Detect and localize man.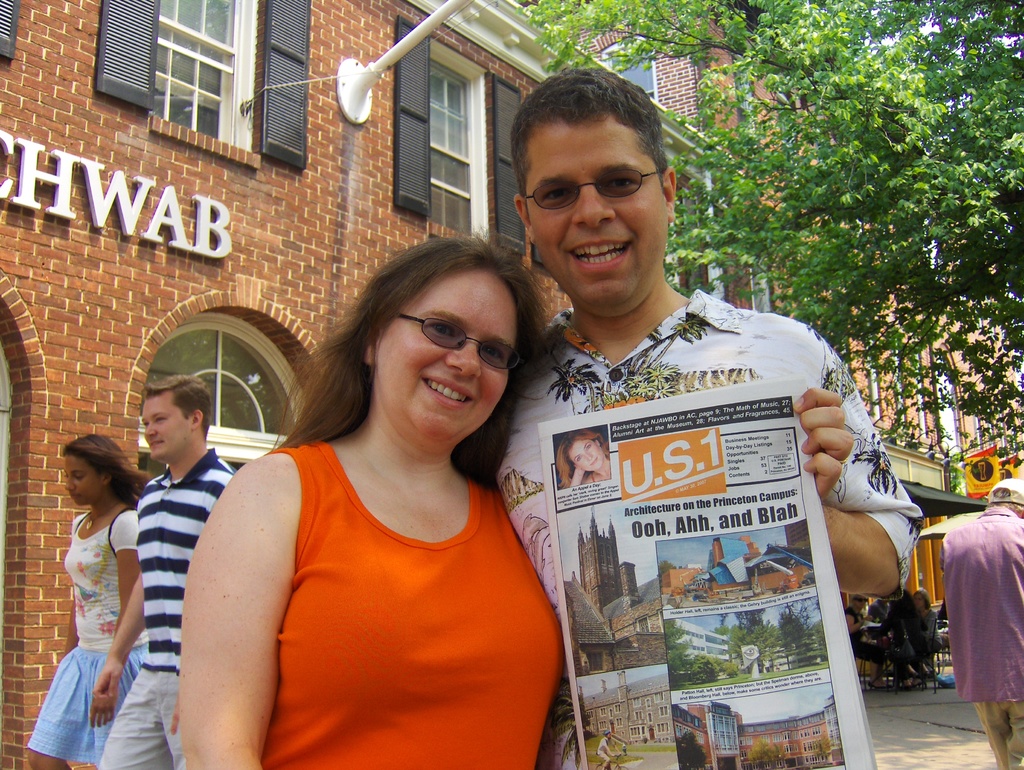
Localized at rect(460, 136, 878, 769).
